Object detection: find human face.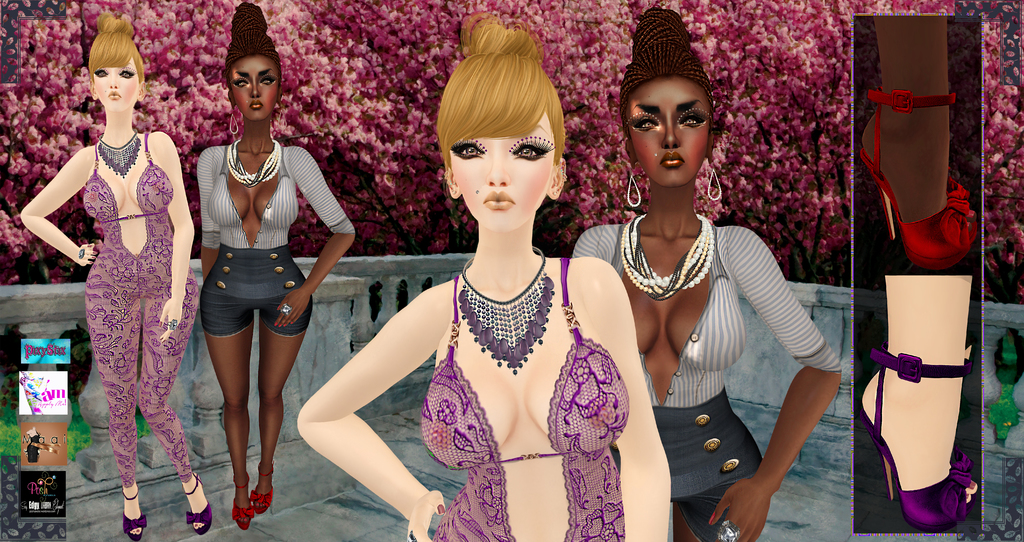
l=92, t=60, r=137, b=108.
